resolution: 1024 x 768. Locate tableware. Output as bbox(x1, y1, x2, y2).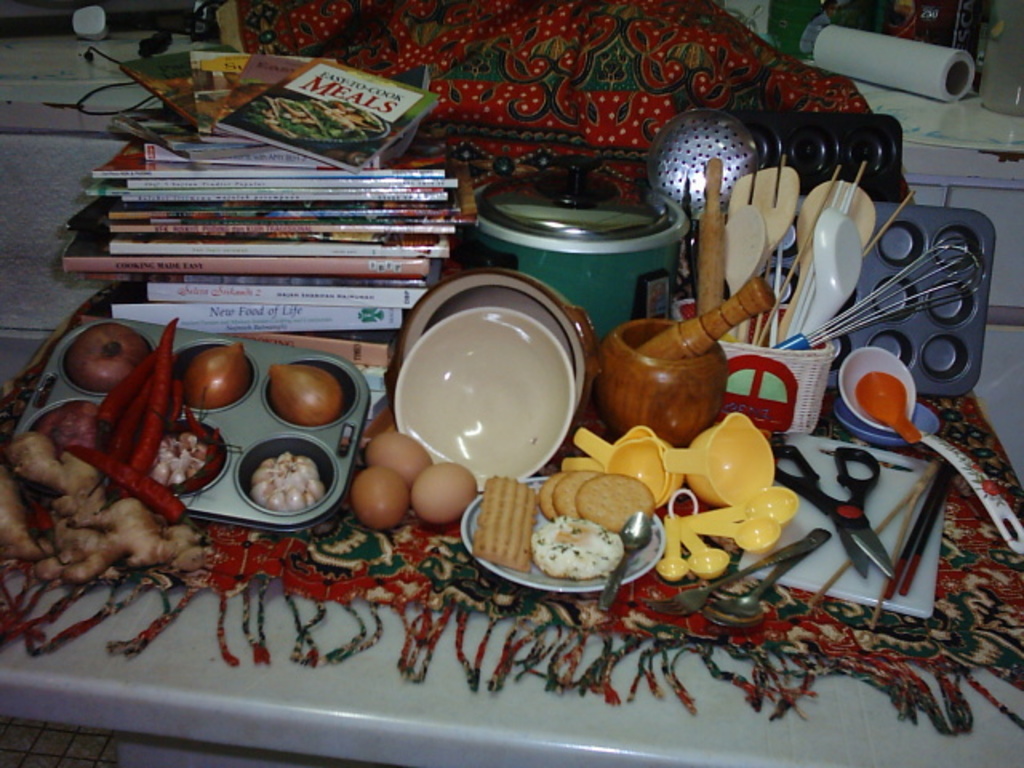
bbox(674, 522, 733, 578).
